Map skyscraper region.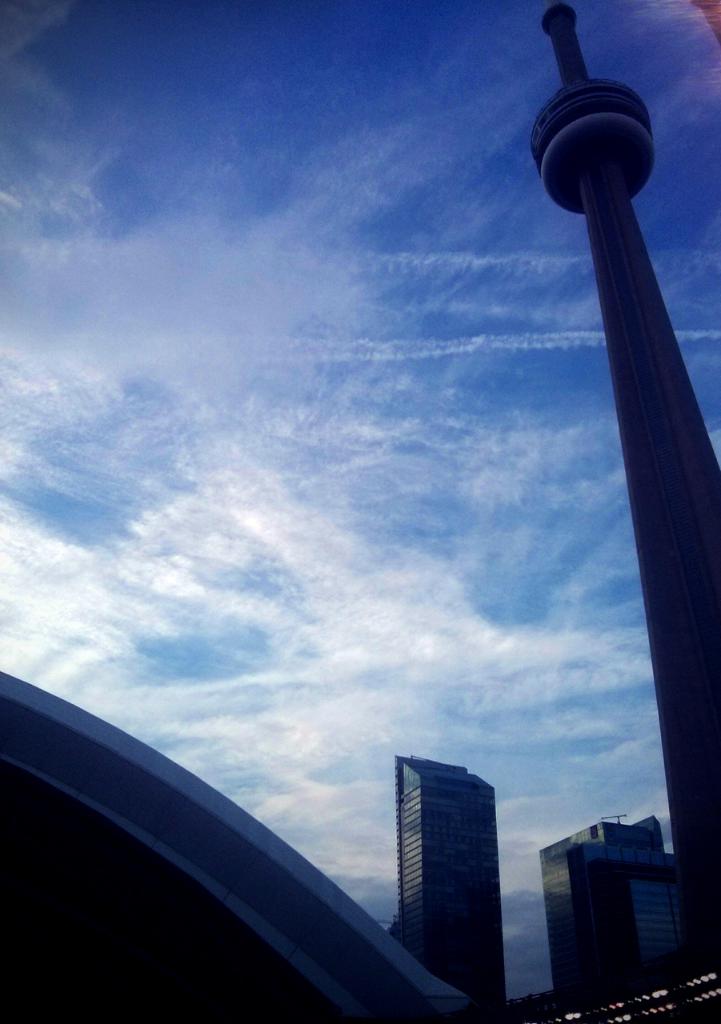
Mapped to bbox(535, 810, 690, 1023).
